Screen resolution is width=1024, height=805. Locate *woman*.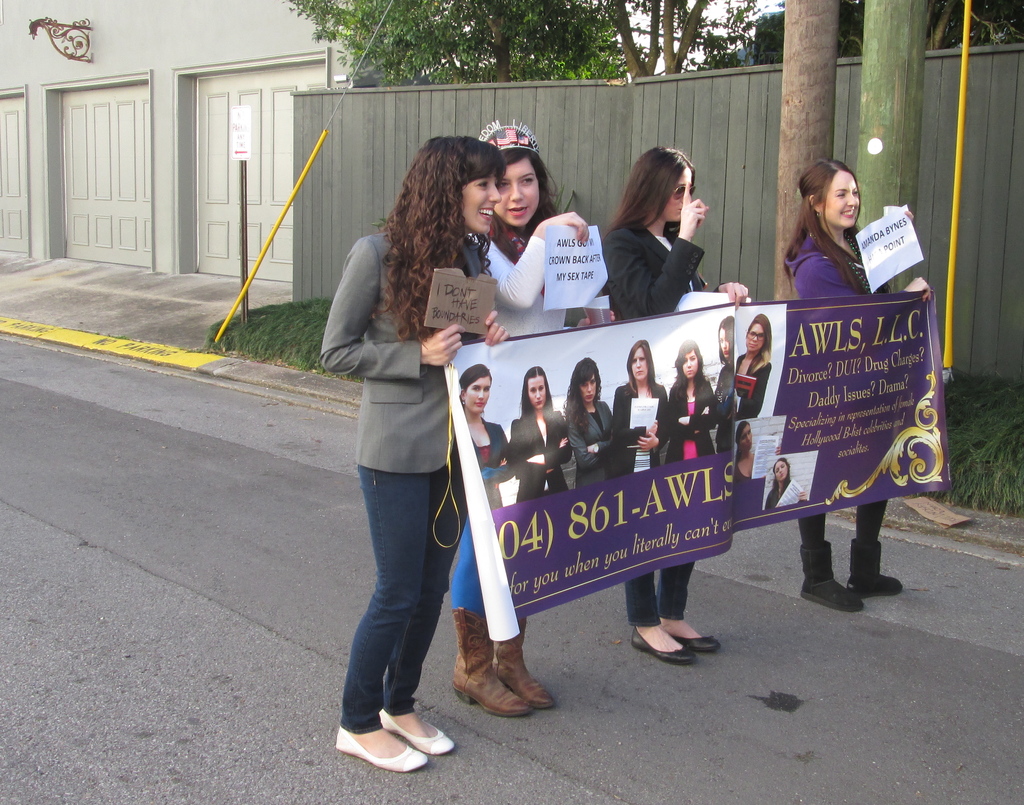
Rect(732, 424, 781, 480).
